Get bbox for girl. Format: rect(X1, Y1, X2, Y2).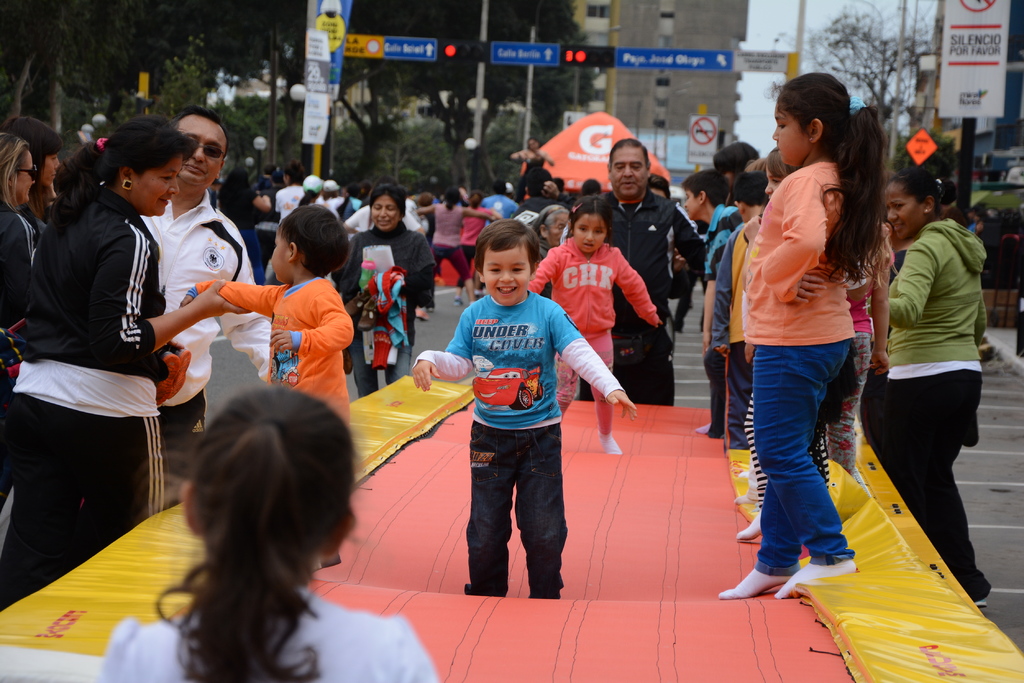
rect(532, 198, 664, 458).
